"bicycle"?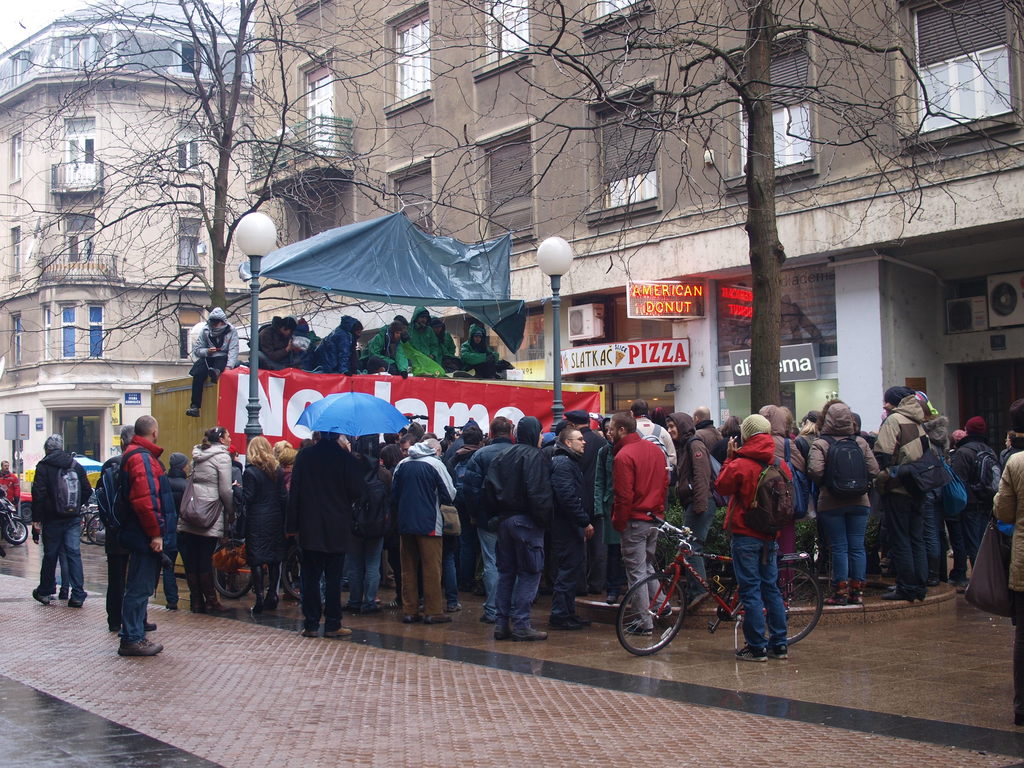
x1=88 y1=511 x2=104 y2=547
